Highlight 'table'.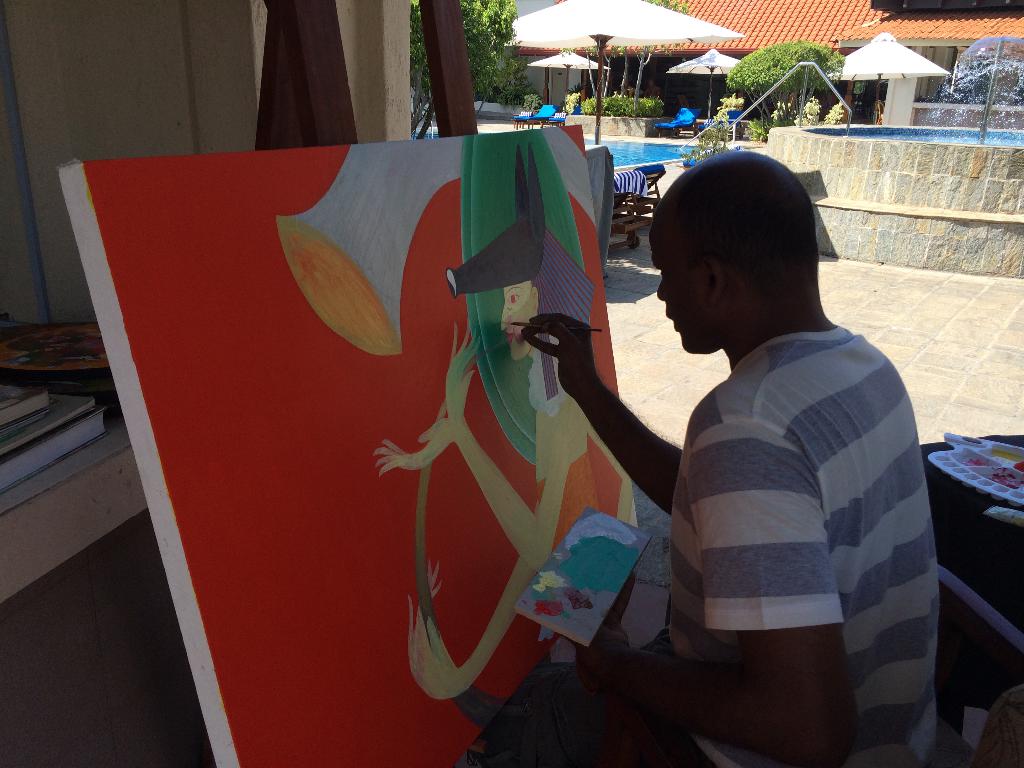
Highlighted region: locate(918, 430, 1023, 736).
